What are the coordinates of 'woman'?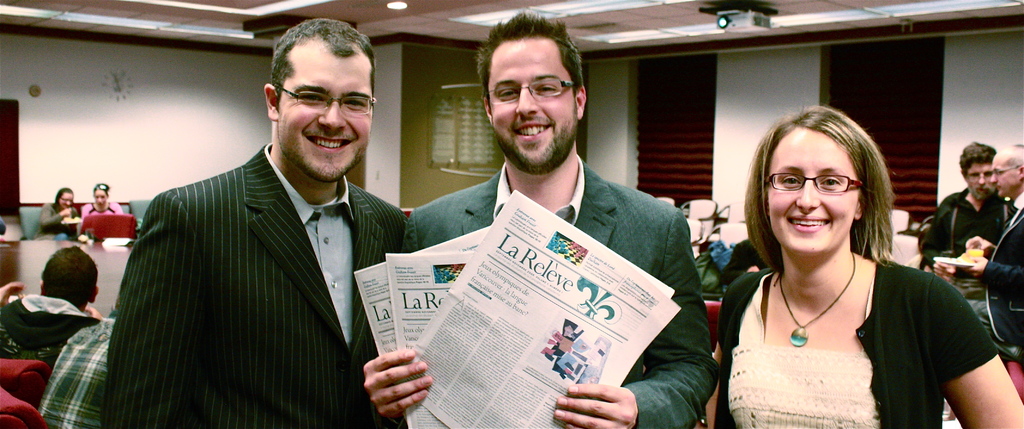
box=[83, 183, 124, 214].
